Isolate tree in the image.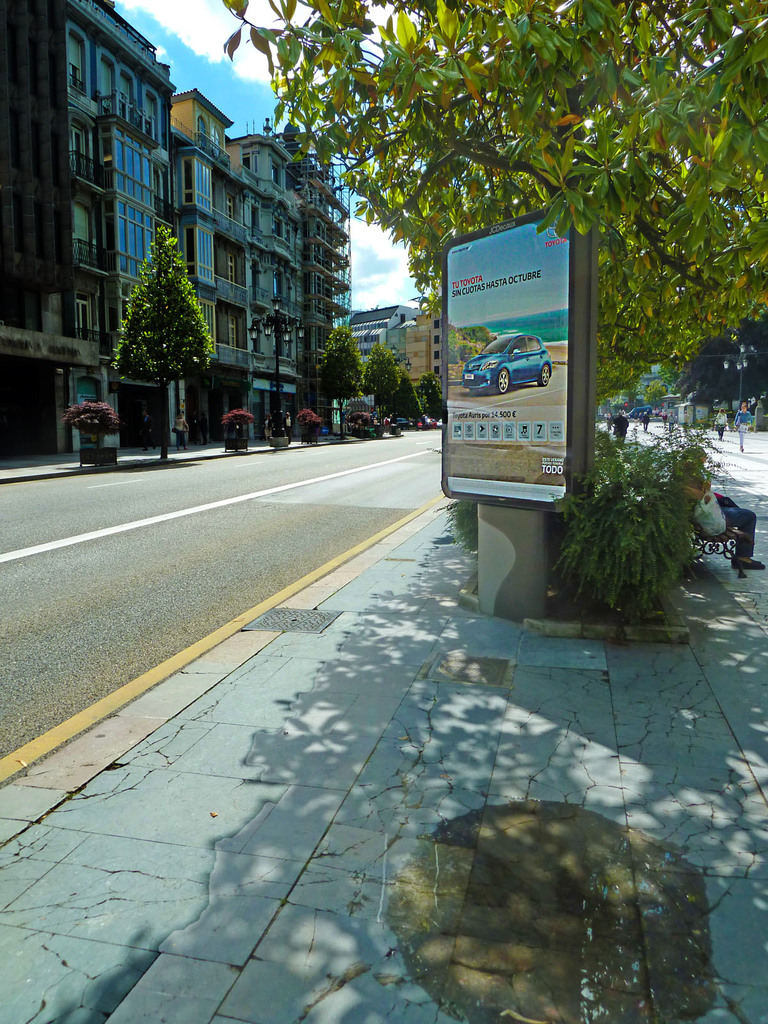
Isolated region: bbox=(449, 417, 741, 589).
